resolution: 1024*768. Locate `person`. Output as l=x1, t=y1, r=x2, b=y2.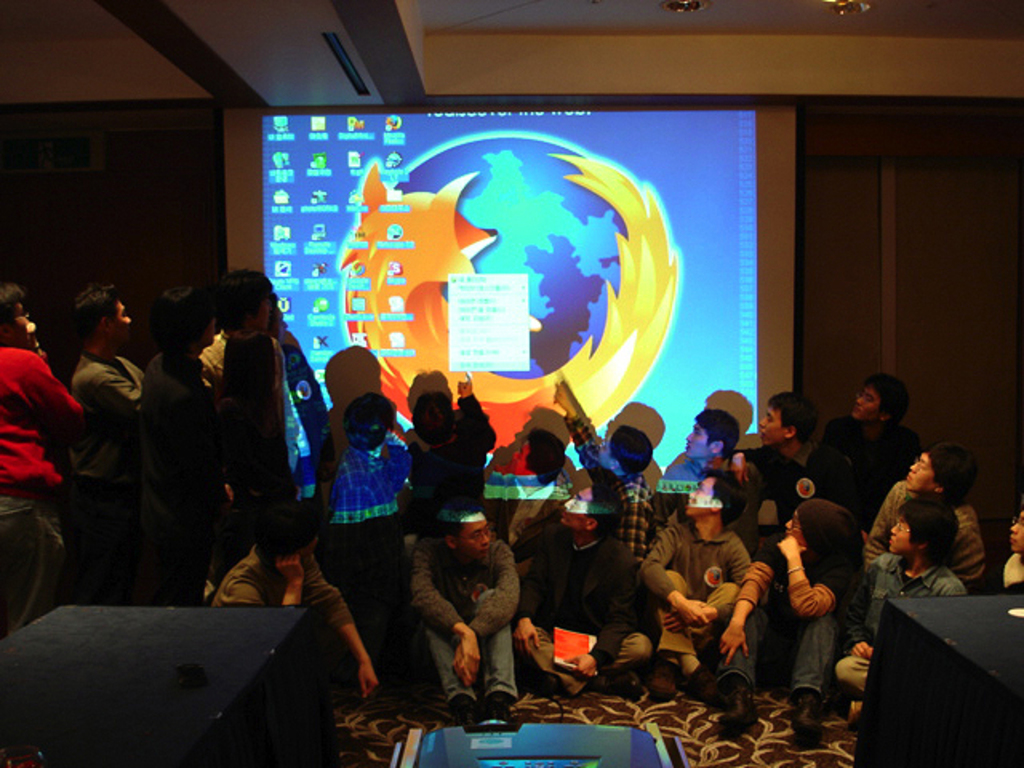
l=872, t=440, r=986, b=590.
